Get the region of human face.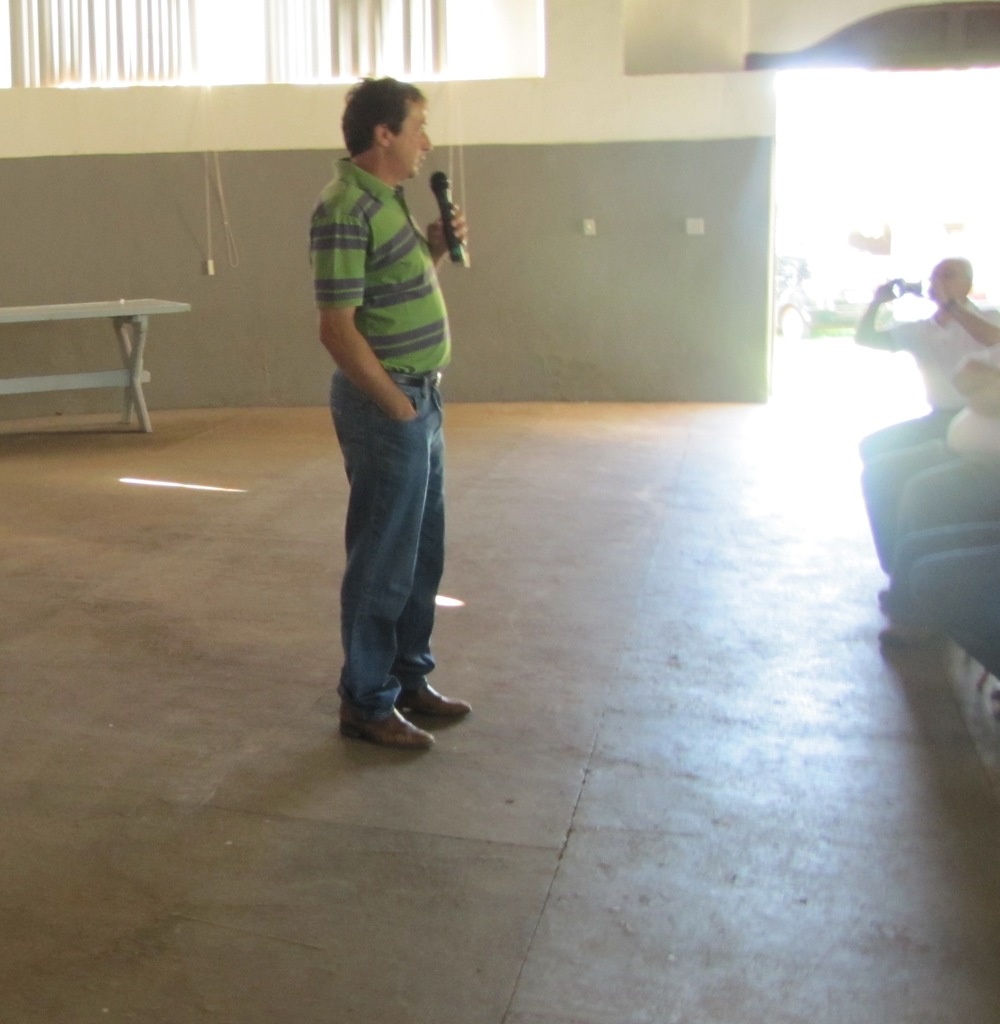
Rect(388, 99, 433, 177).
